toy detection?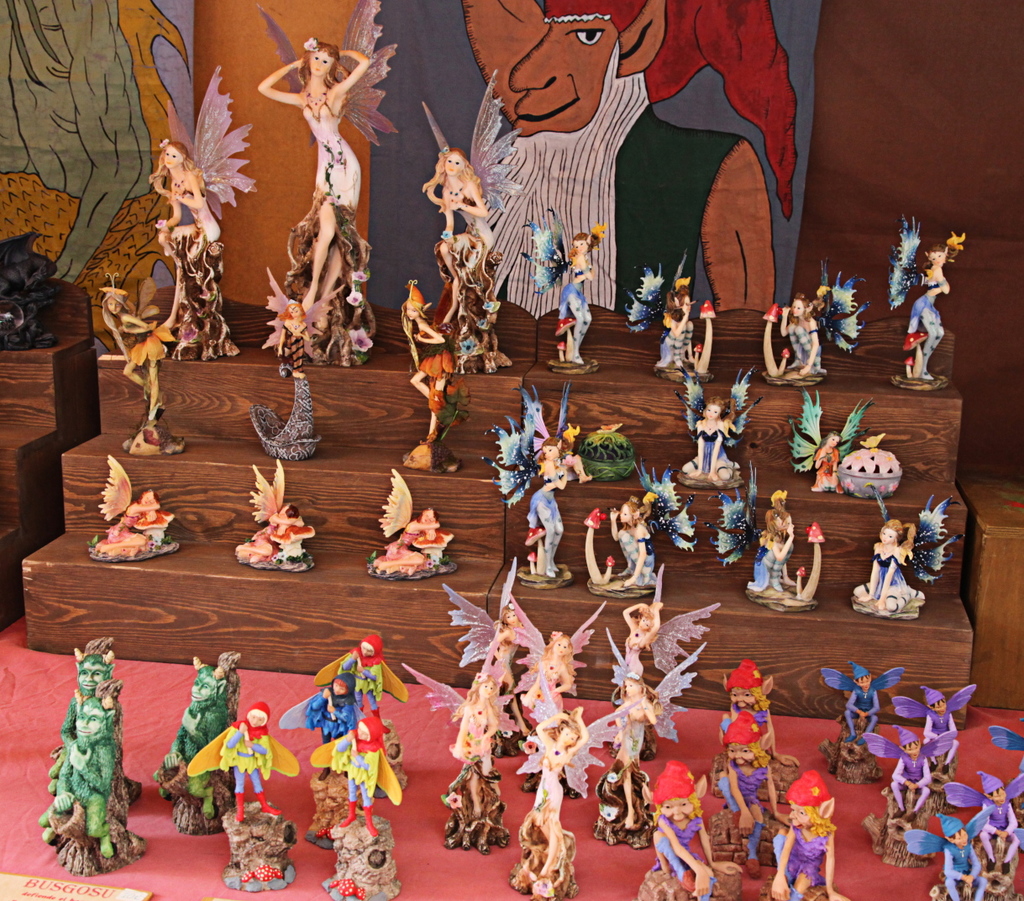
{"left": 185, "top": 702, "right": 302, "bottom": 895}
